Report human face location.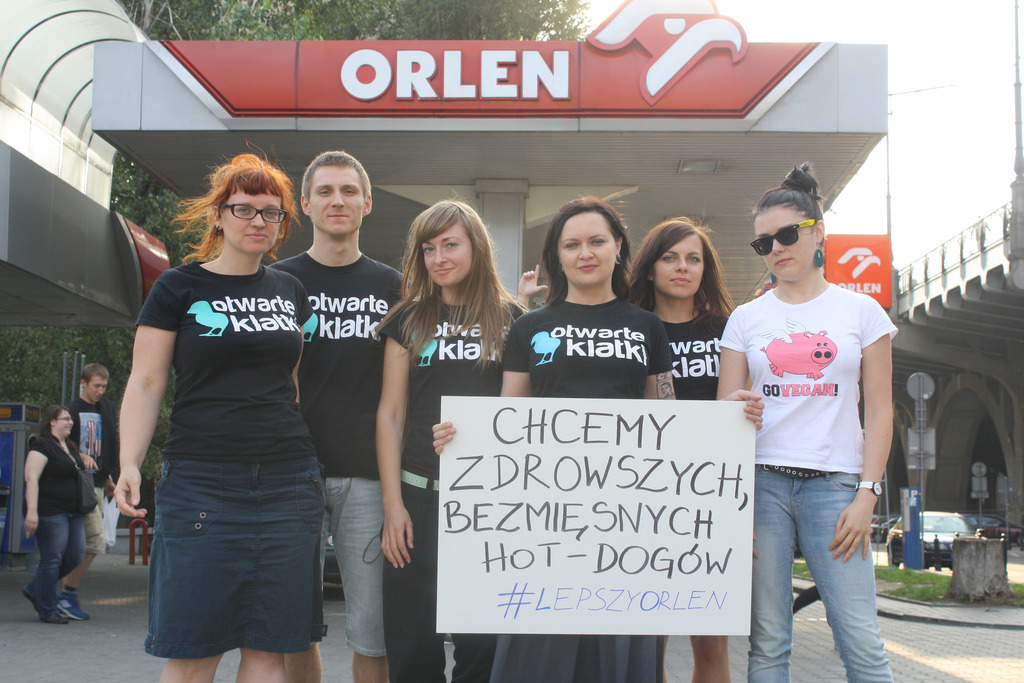
Report: region(85, 378, 106, 403).
